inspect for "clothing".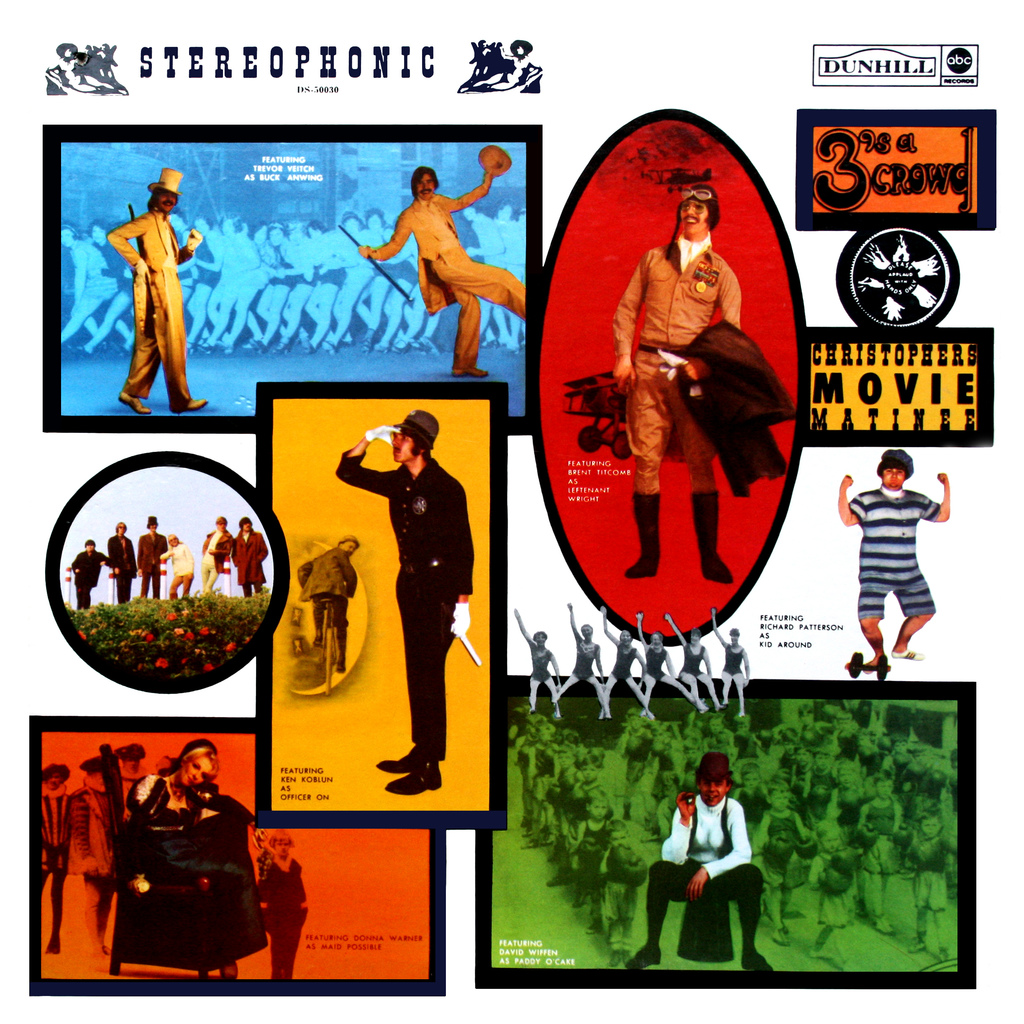
Inspection: 129/772/252/900.
